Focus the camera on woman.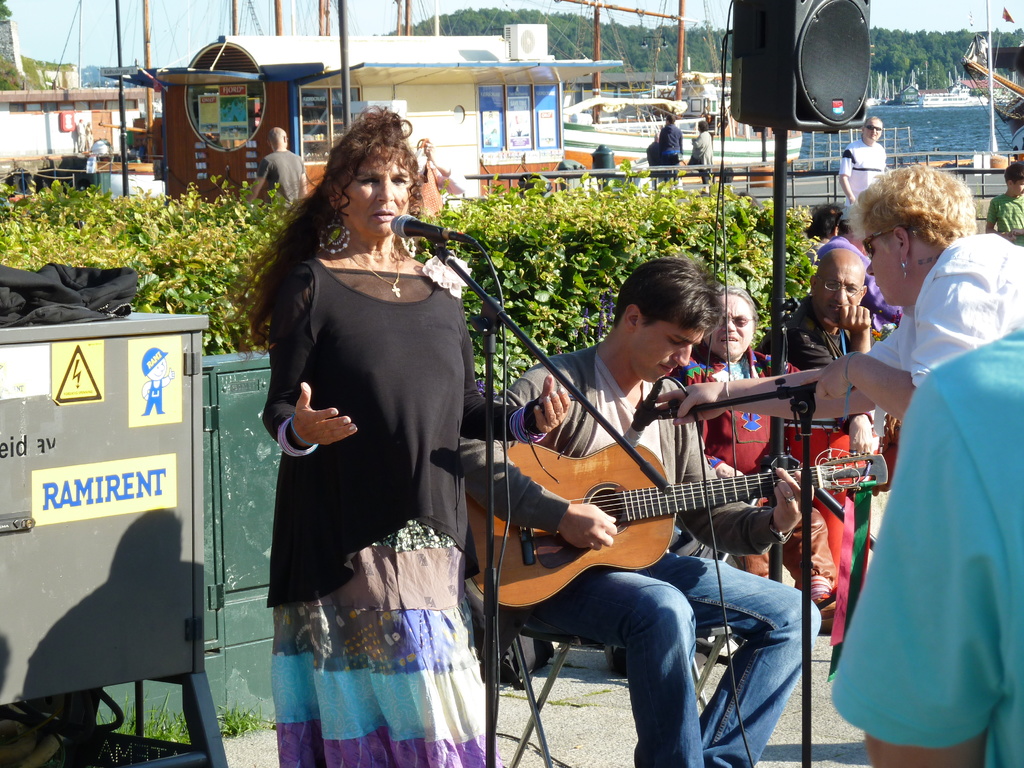
Focus region: bbox(224, 103, 569, 767).
